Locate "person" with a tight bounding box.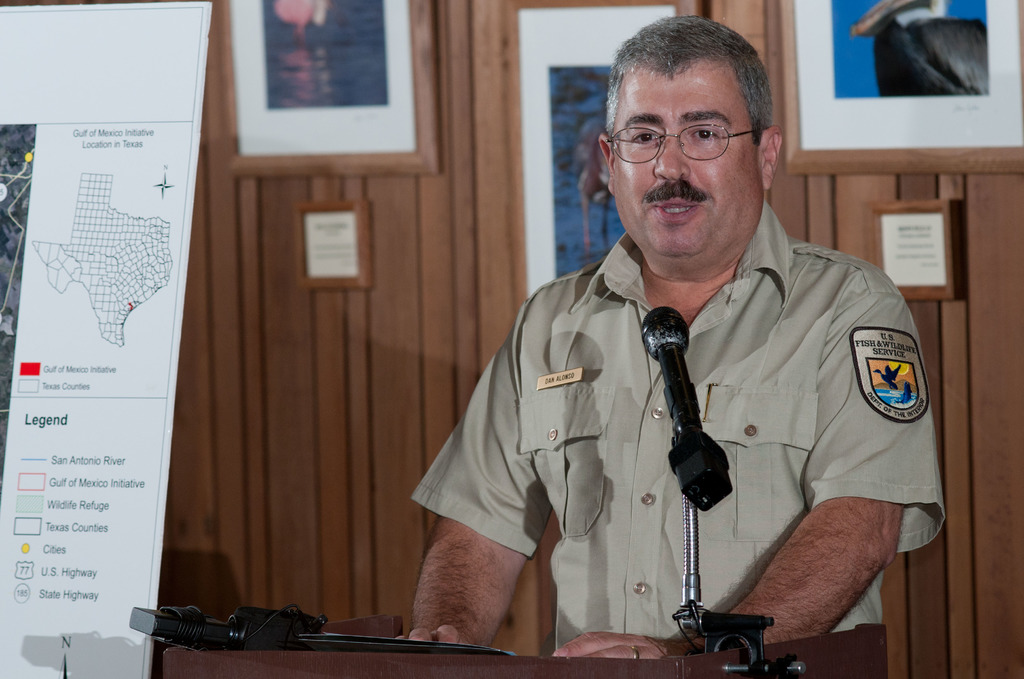
pyautogui.locateOnScreen(419, 50, 970, 678).
